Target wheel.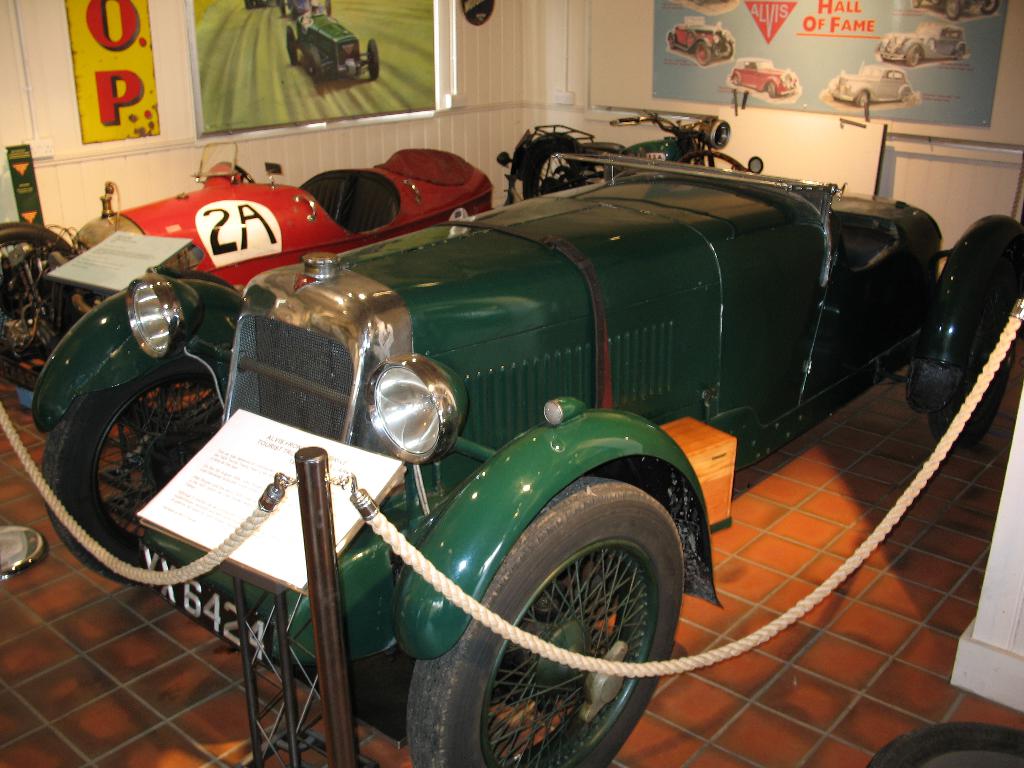
Target region: 908 47 922 65.
